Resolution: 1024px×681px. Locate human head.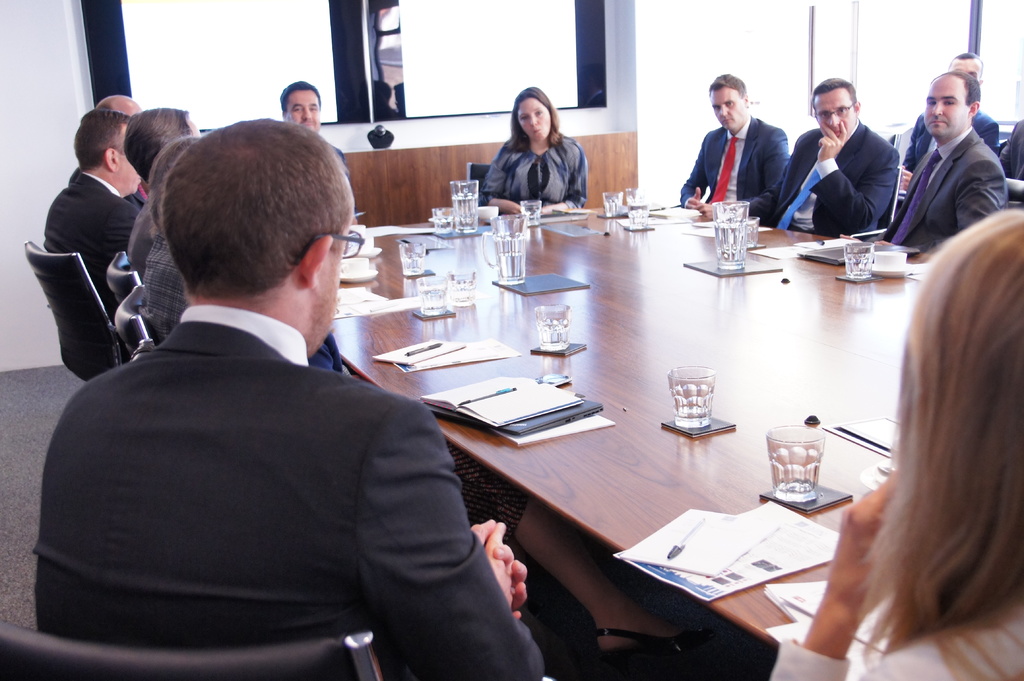
705,73,751,133.
